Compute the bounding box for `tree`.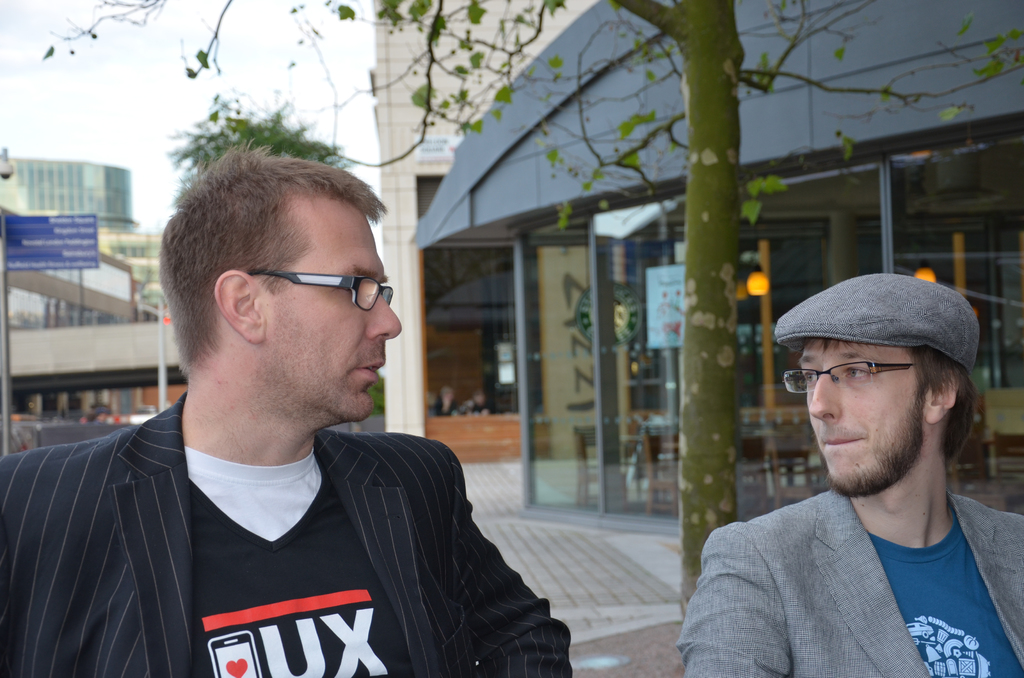
168,89,364,206.
